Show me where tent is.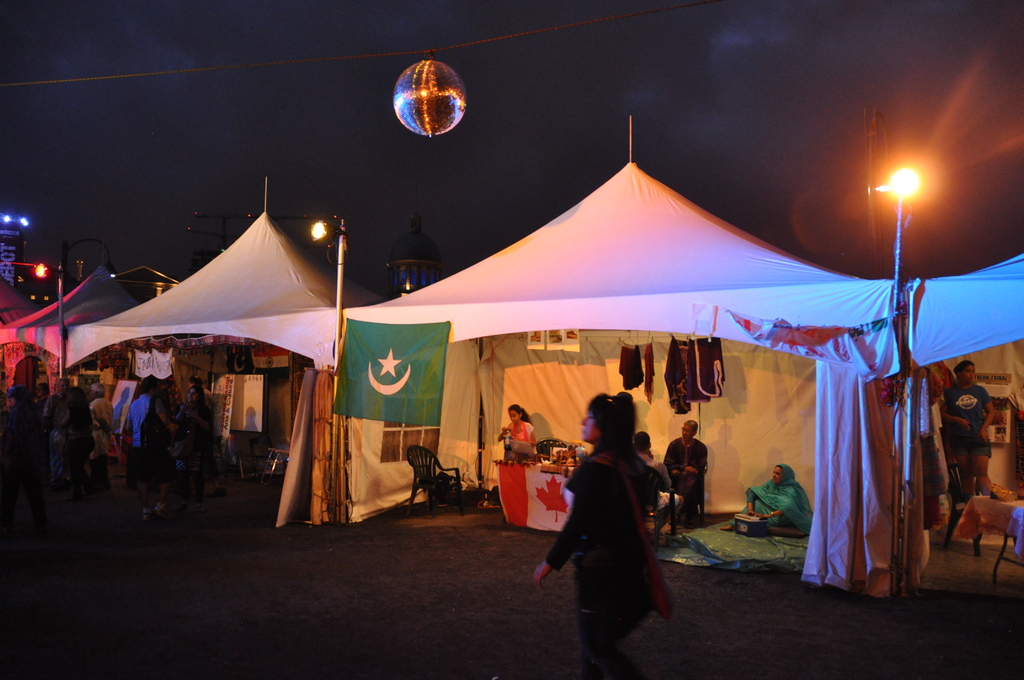
tent is at {"left": 58, "top": 180, "right": 365, "bottom": 499}.
